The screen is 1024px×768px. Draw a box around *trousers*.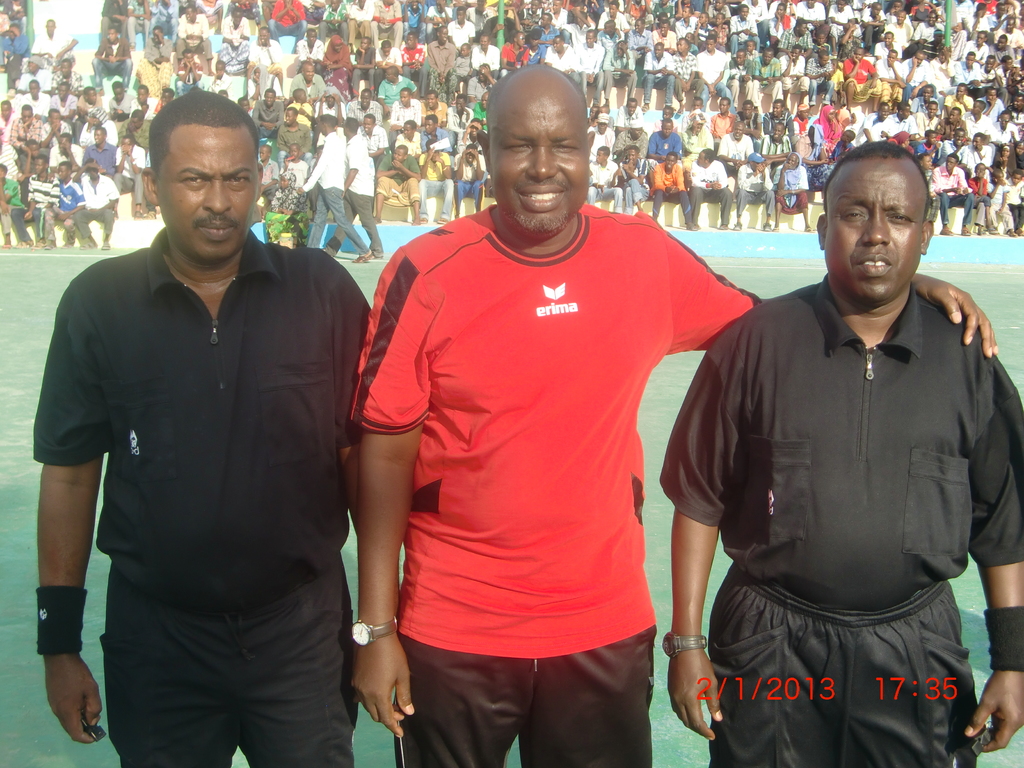
[left=970, top=197, right=994, bottom=227].
